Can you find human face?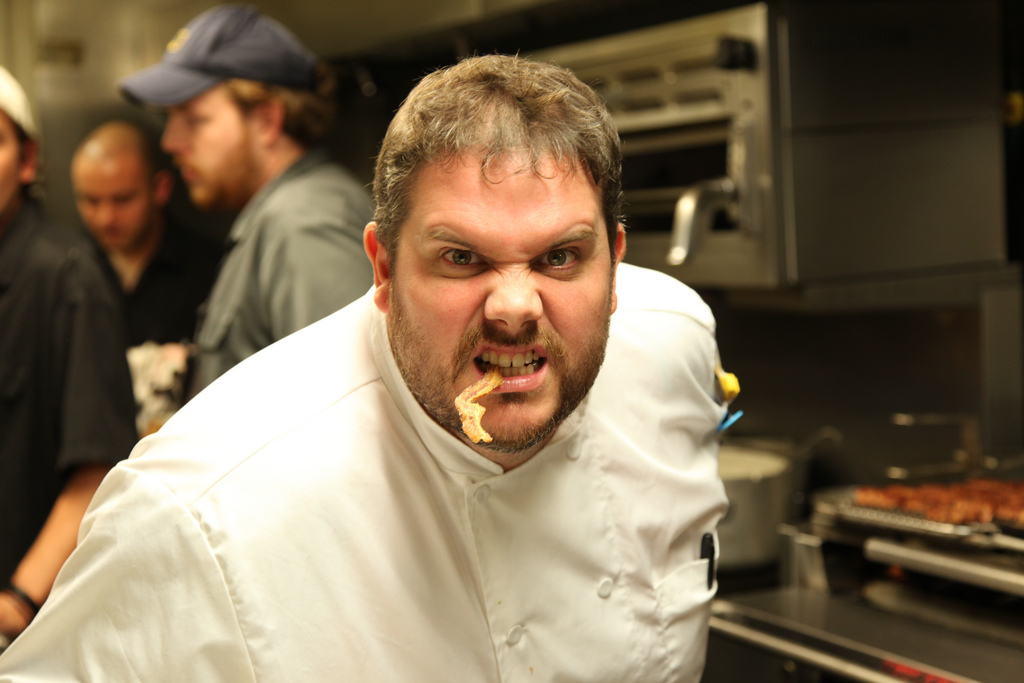
Yes, bounding box: 158/86/253/209.
